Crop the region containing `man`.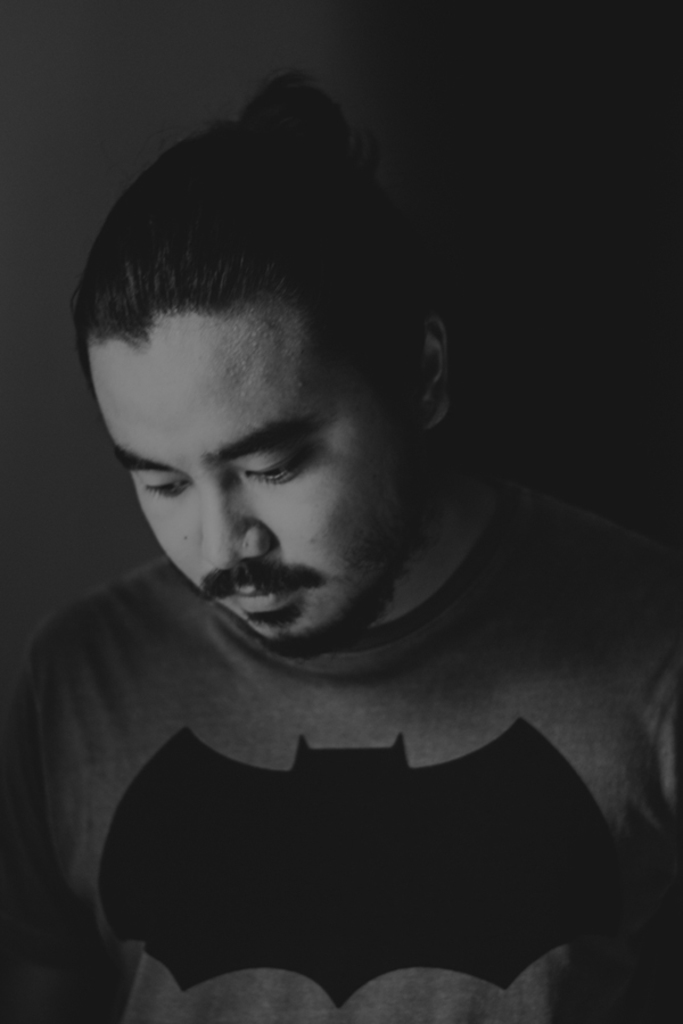
Crop region: rect(2, 79, 631, 1015).
